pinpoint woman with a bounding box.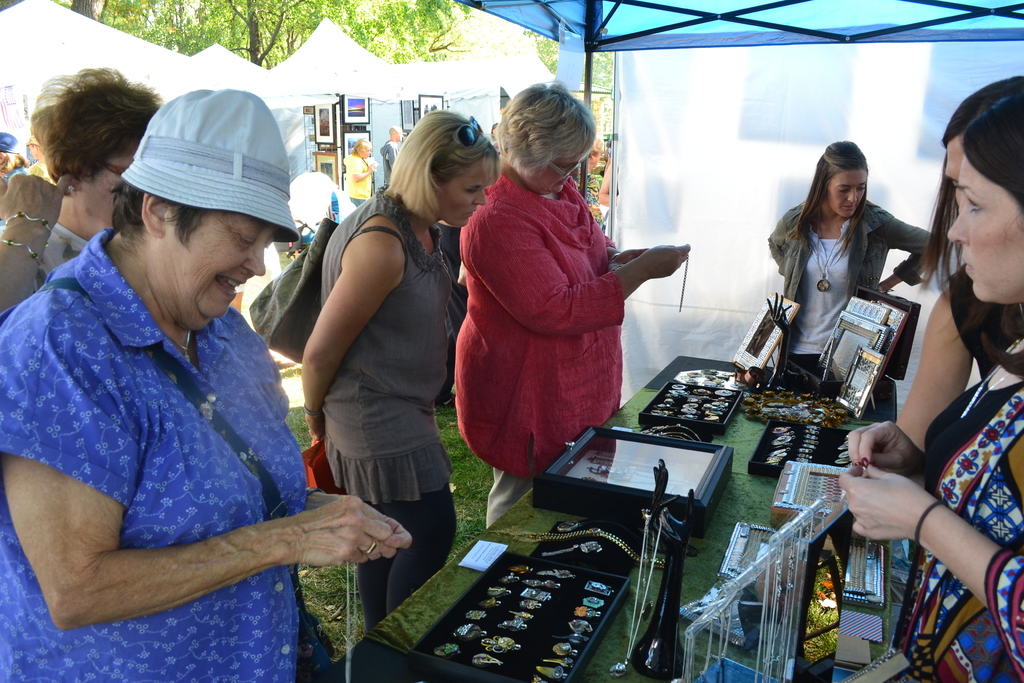
detection(0, 64, 170, 314).
